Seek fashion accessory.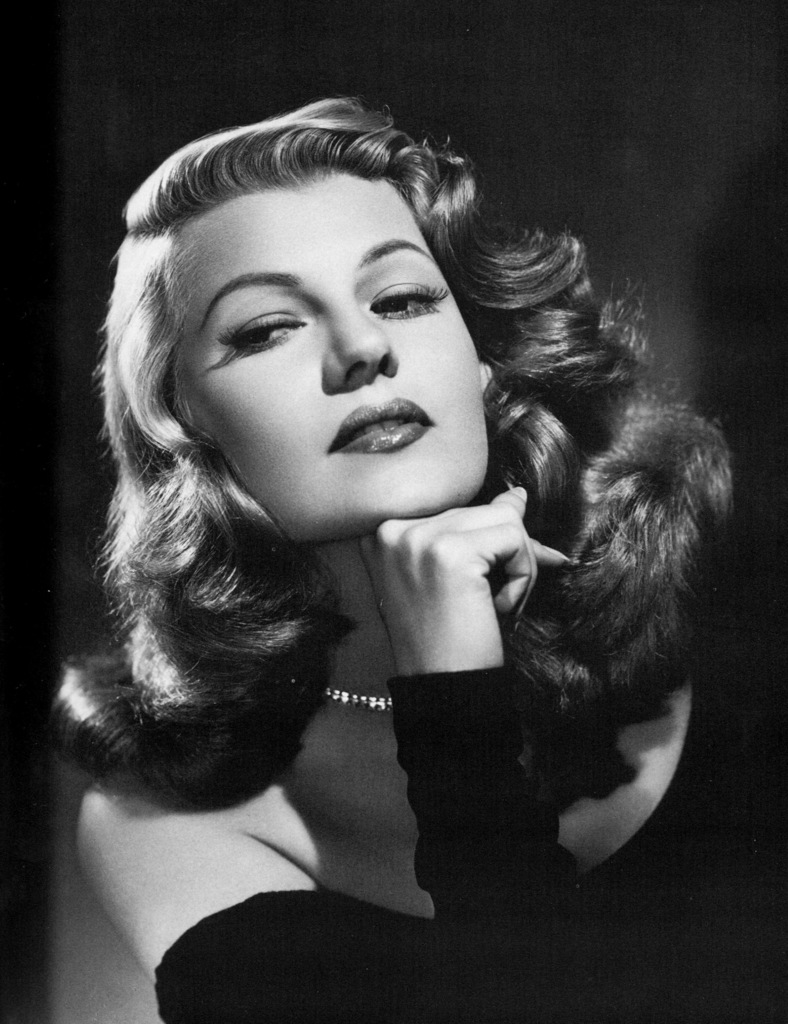
crop(317, 687, 399, 714).
